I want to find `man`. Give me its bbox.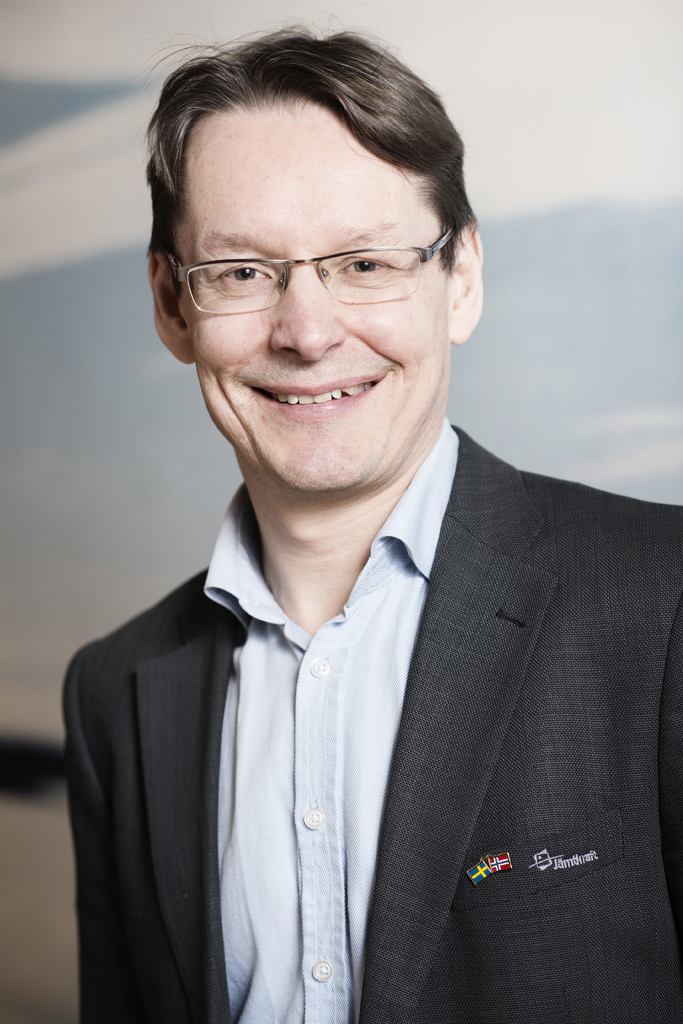
BBox(30, 56, 682, 977).
